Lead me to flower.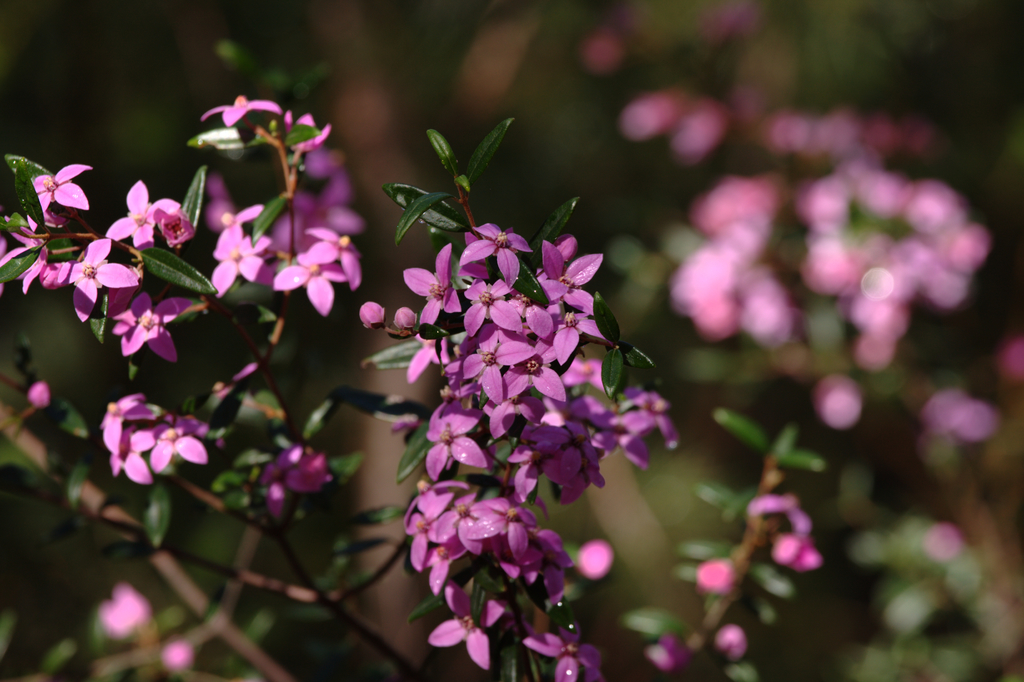
Lead to <region>253, 443, 339, 514</region>.
